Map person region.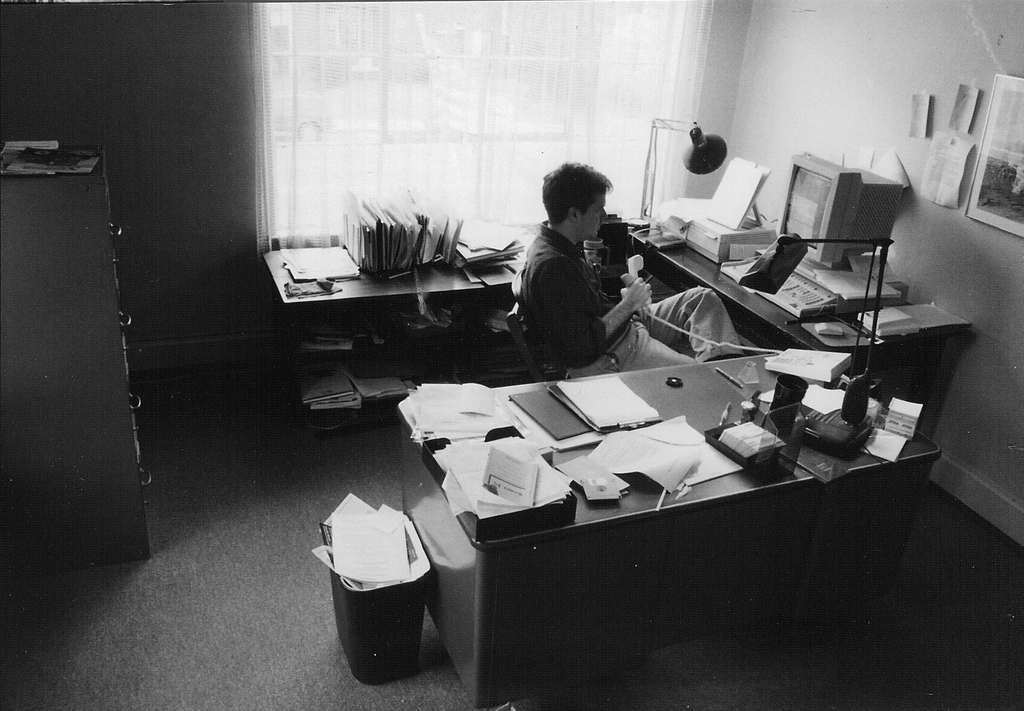
Mapped to box=[510, 157, 750, 388].
